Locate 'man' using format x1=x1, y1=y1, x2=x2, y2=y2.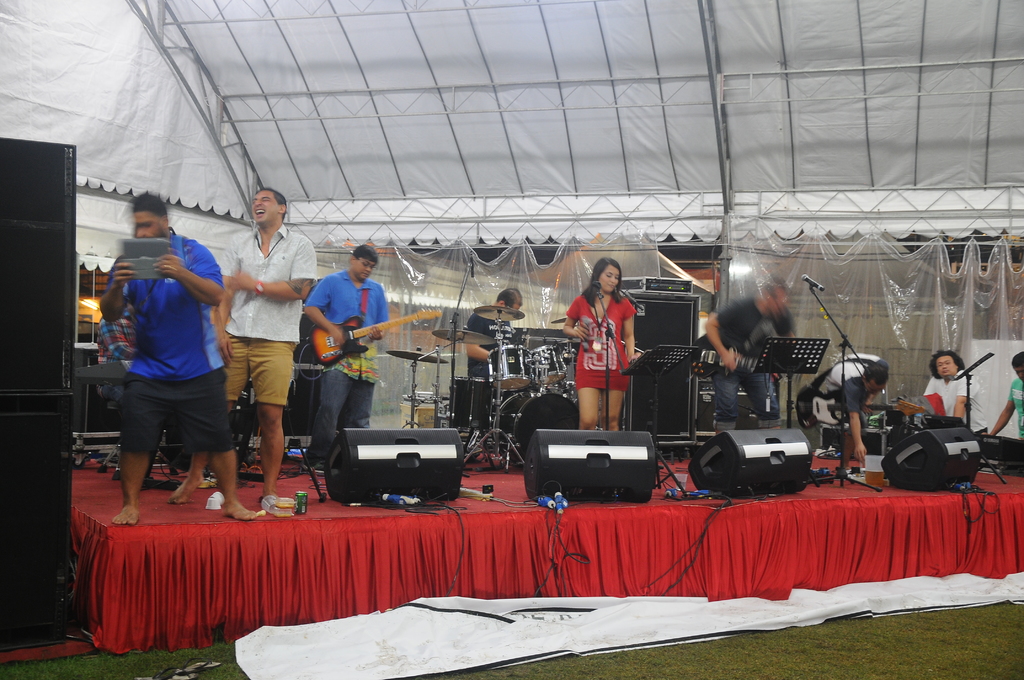
x1=703, y1=277, x2=797, y2=434.
